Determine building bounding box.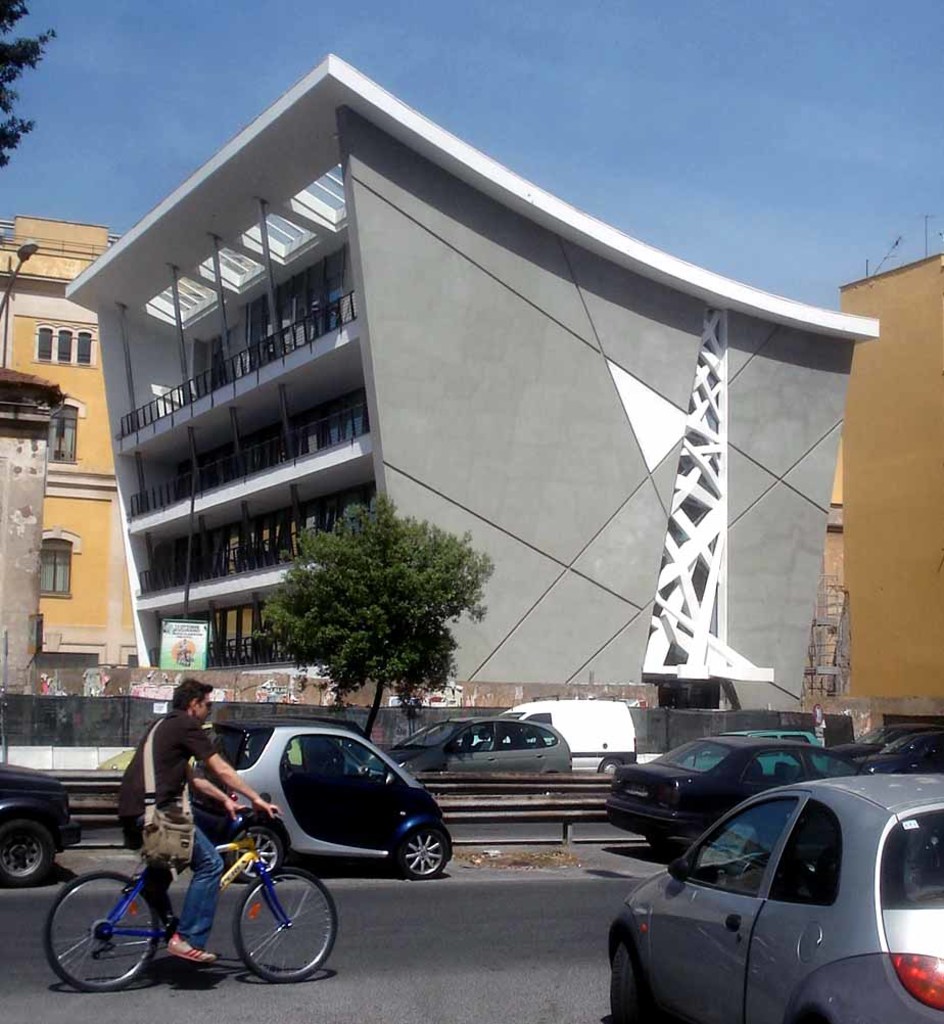
Determined: region(0, 221, 141, 664).
